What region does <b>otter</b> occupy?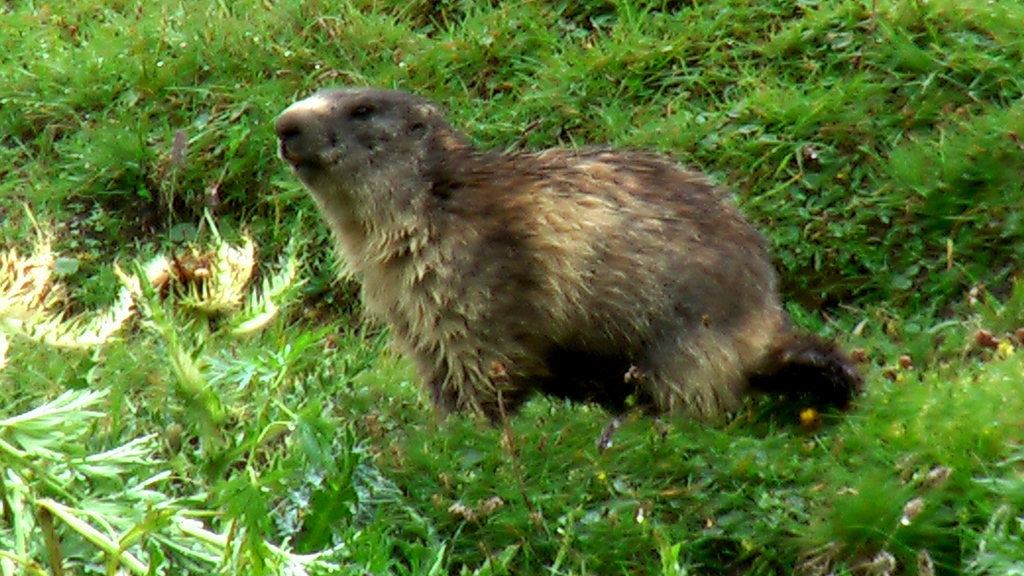
crop(274, 85, 861, 431).
